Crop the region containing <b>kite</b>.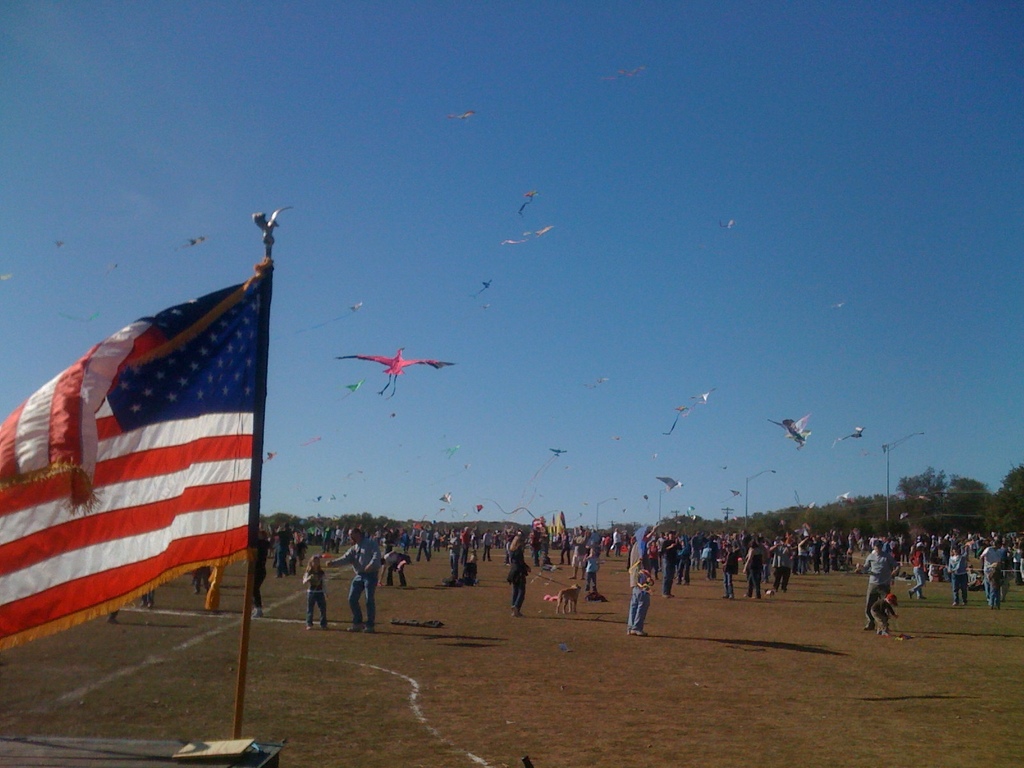
Crop region: BBox(763, 404, 814, 451).
